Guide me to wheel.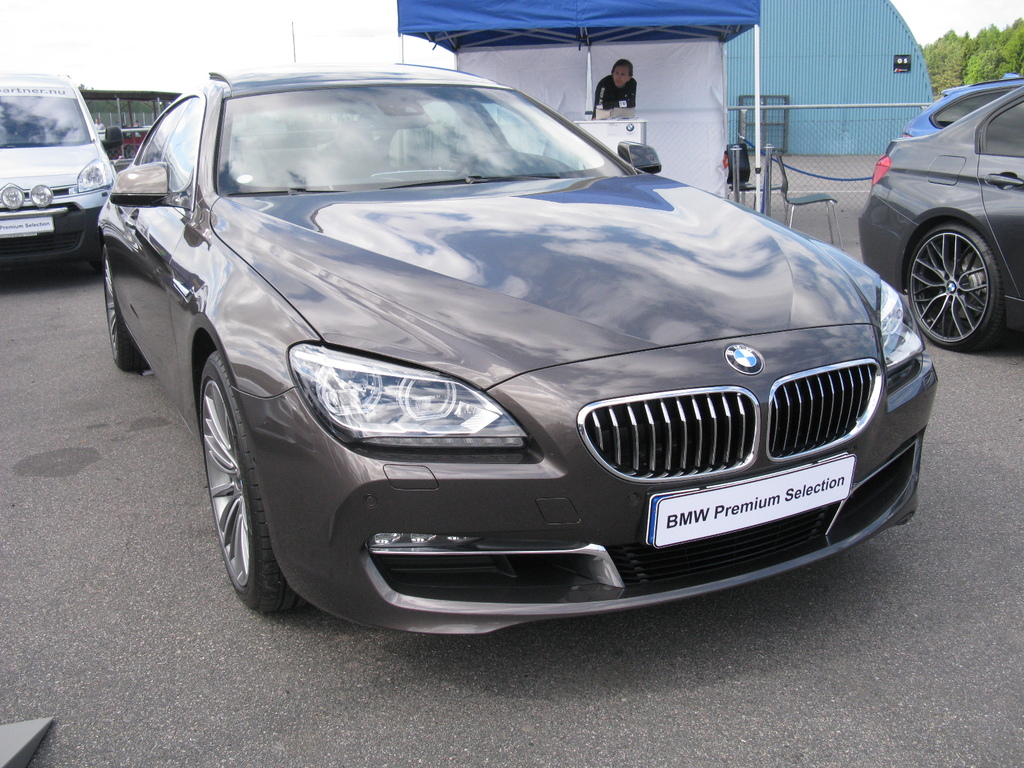
Guidance: [left=97, top=237, right=148, bottom=373].
